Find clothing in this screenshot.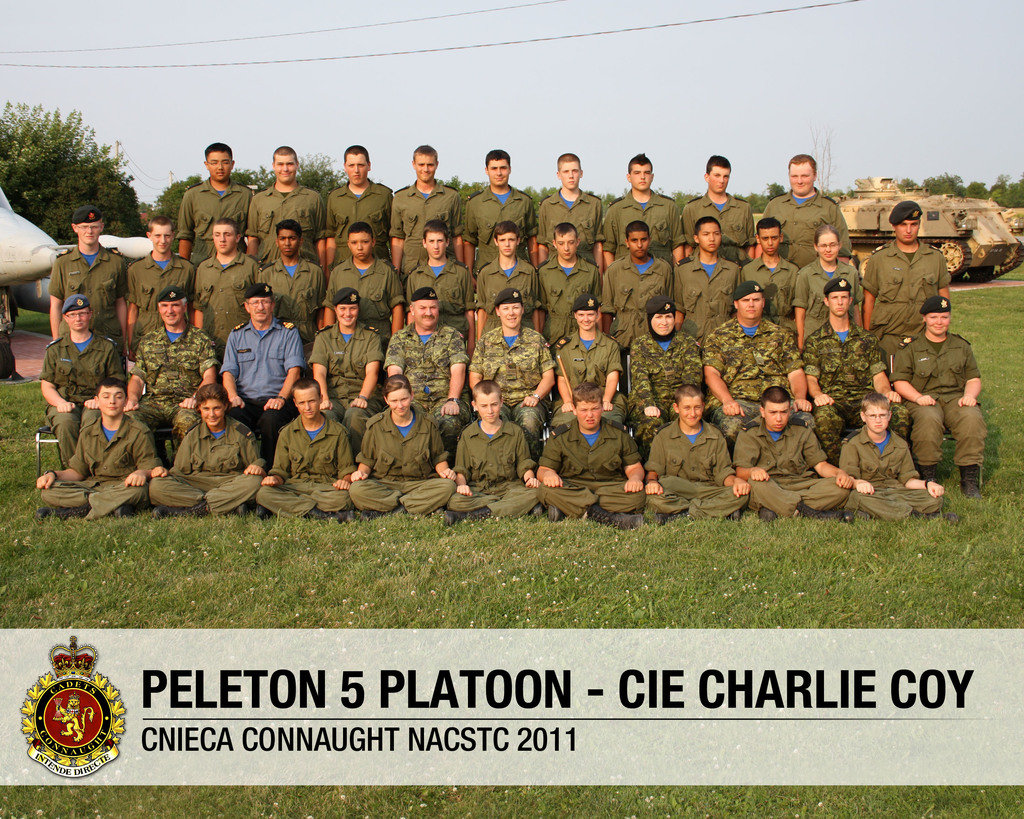
The bounding box for clothing is (x1=460, y1=322, x2=555, y2=426).
